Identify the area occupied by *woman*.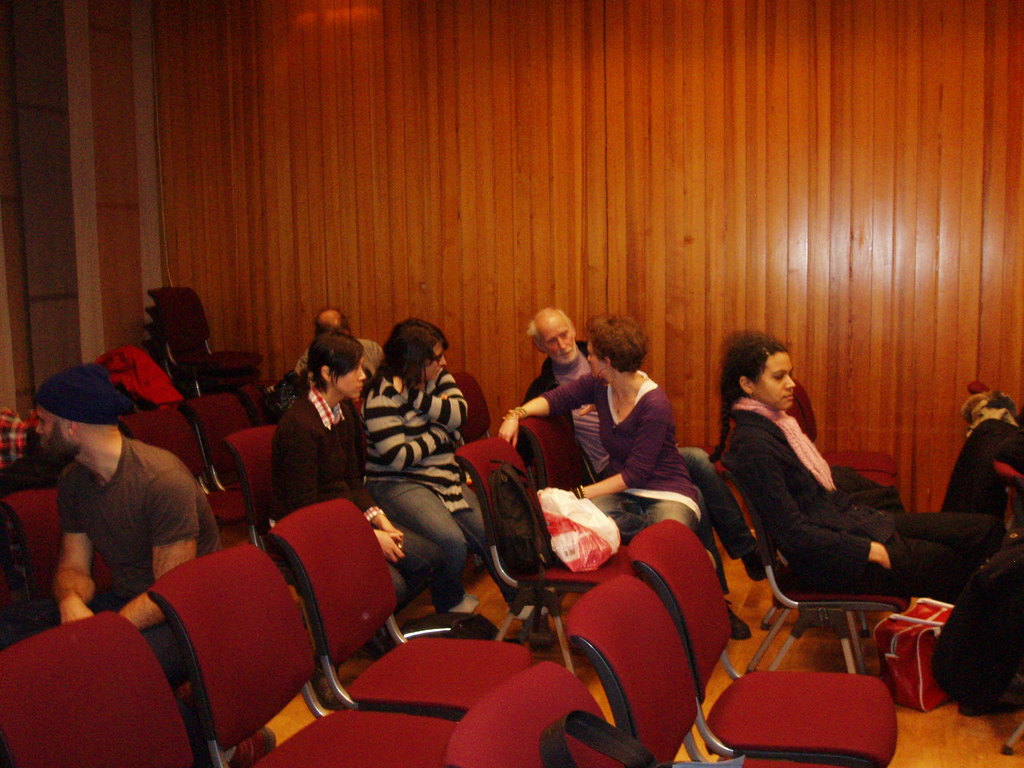
Area: Rect(493, 312, 705, 520).
